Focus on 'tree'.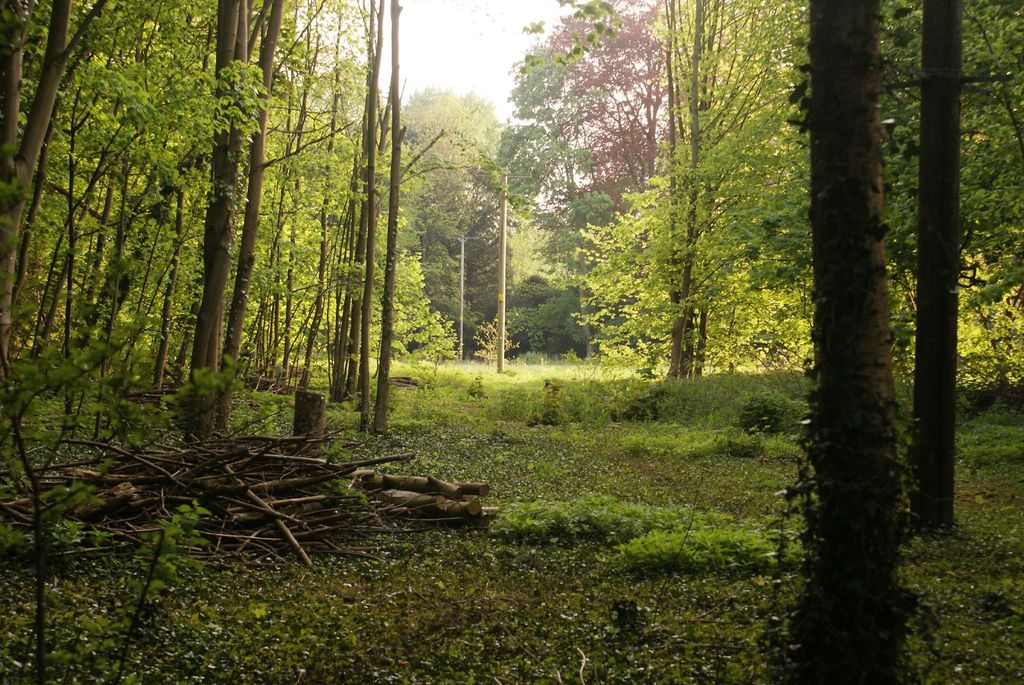
Focused at pyautogui.locateOnScreen(492, 37, 628, 363).
